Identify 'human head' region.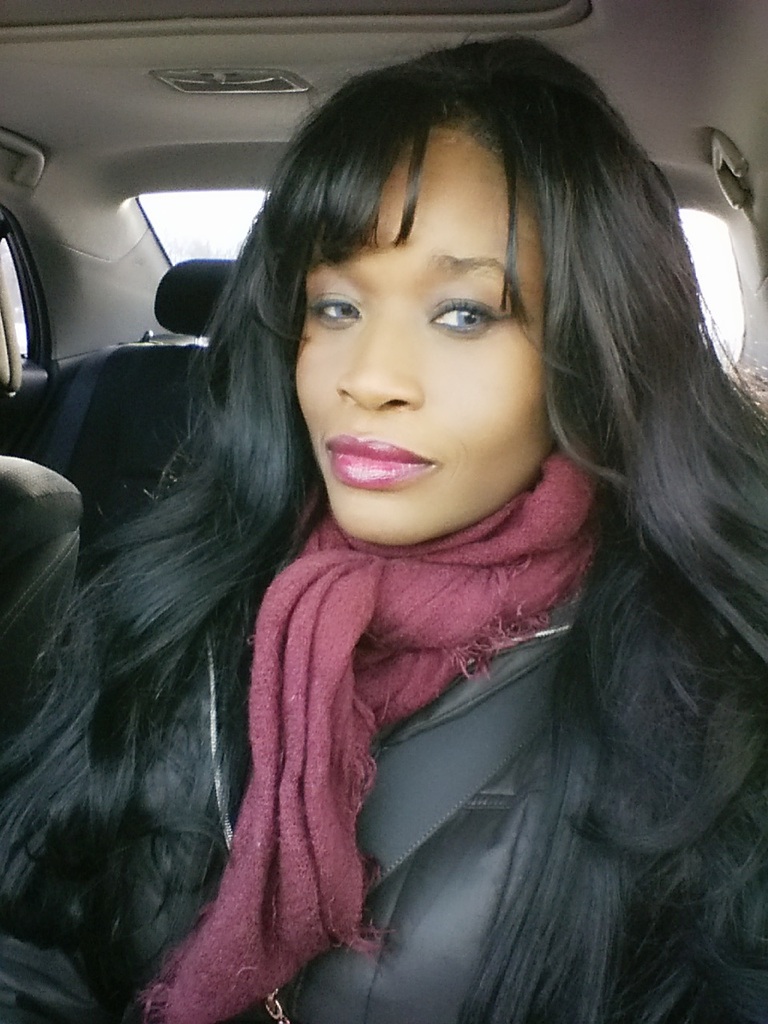
Region: 289,22,698,561.
